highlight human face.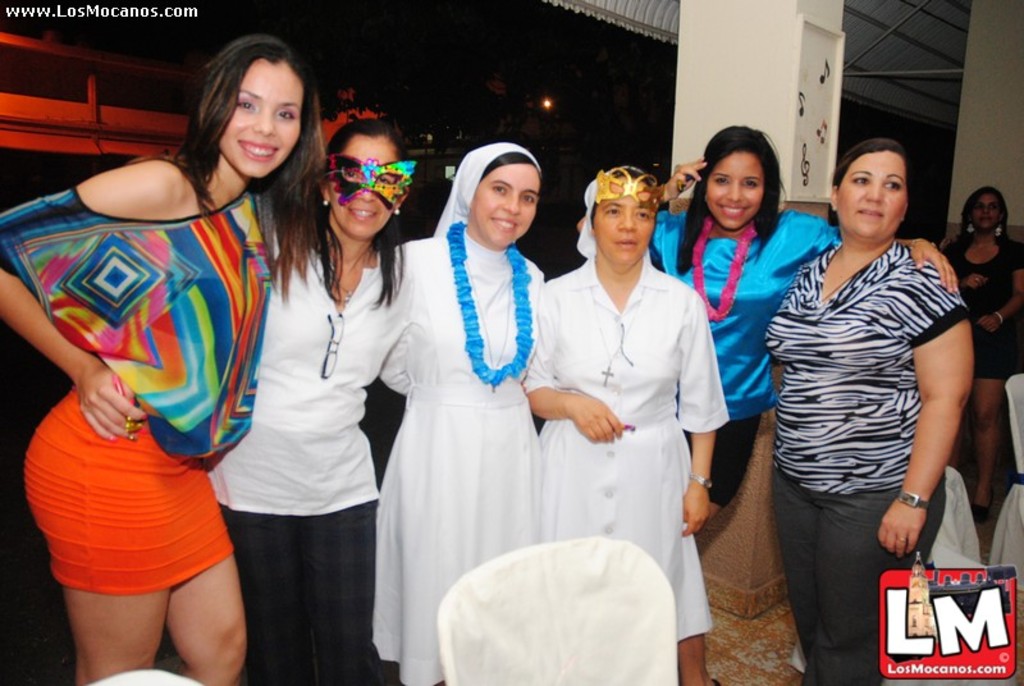
Highlighted region: rect(474, 161, 541, 241).
